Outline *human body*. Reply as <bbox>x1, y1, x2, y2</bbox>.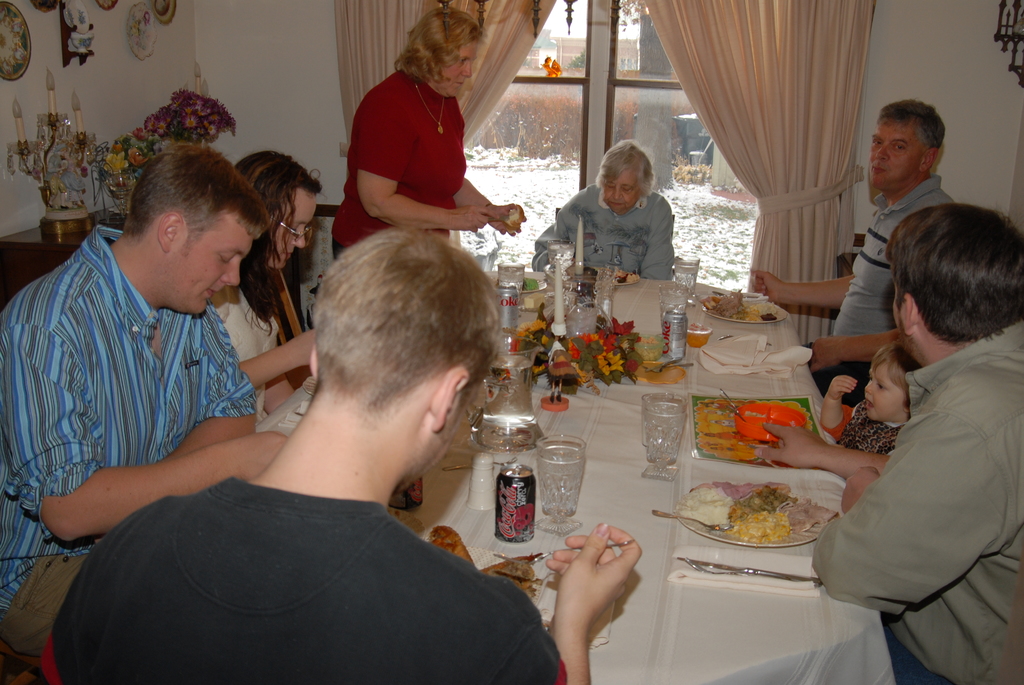
<bbox>54, 238, 645, 684</bbox>.
